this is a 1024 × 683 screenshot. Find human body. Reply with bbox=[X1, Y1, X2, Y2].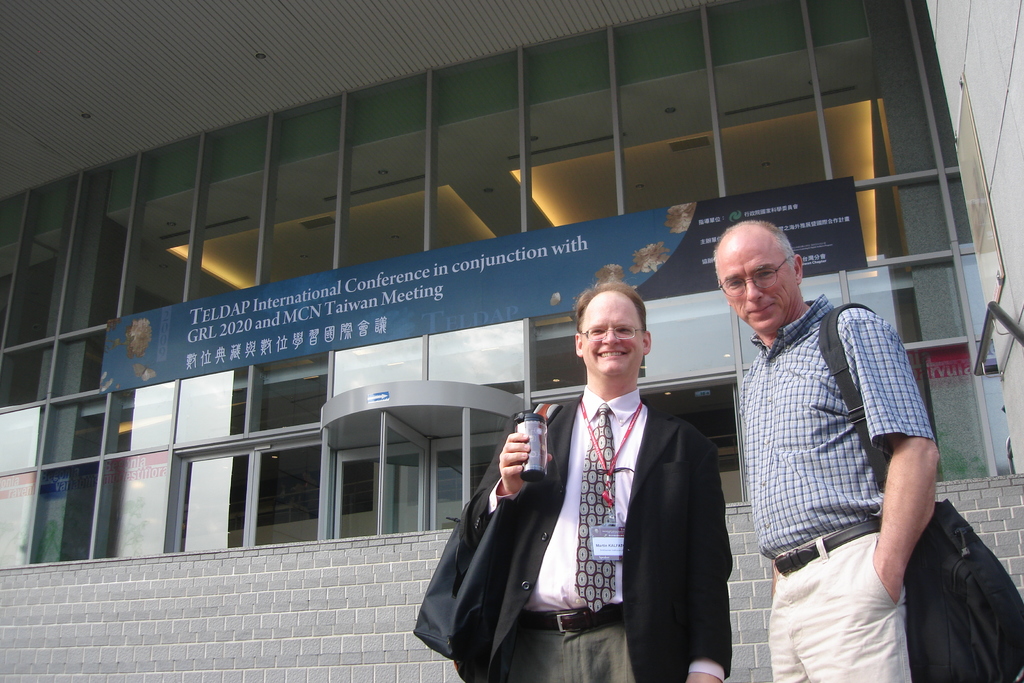
bbox=[744, 293, 938, 682].
